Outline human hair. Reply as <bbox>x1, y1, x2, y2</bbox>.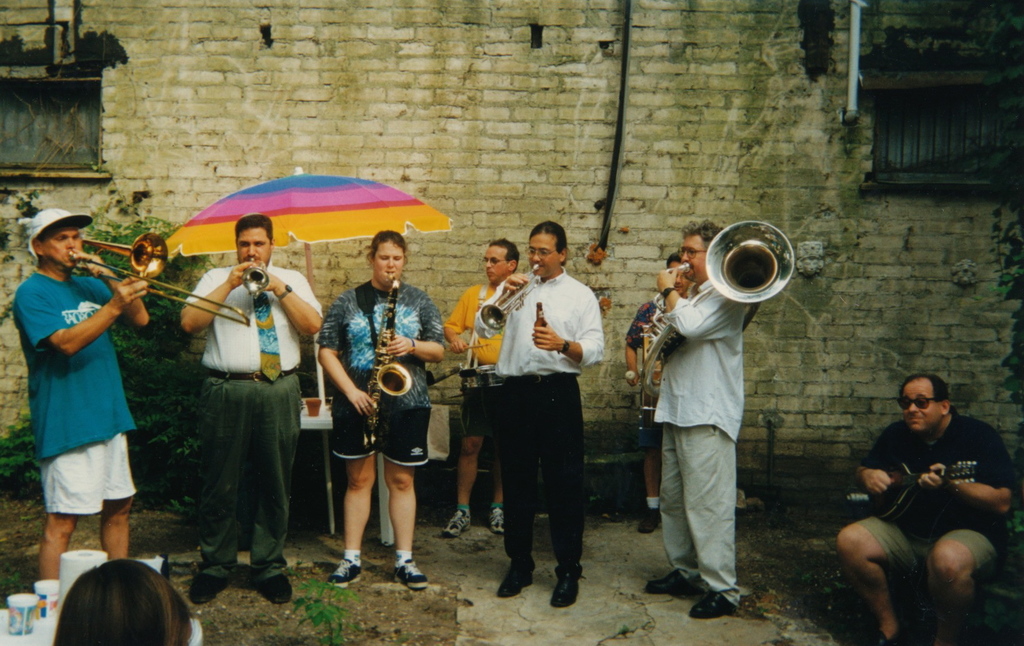
<bbox>897, 369, 948, 405</bbox>.
